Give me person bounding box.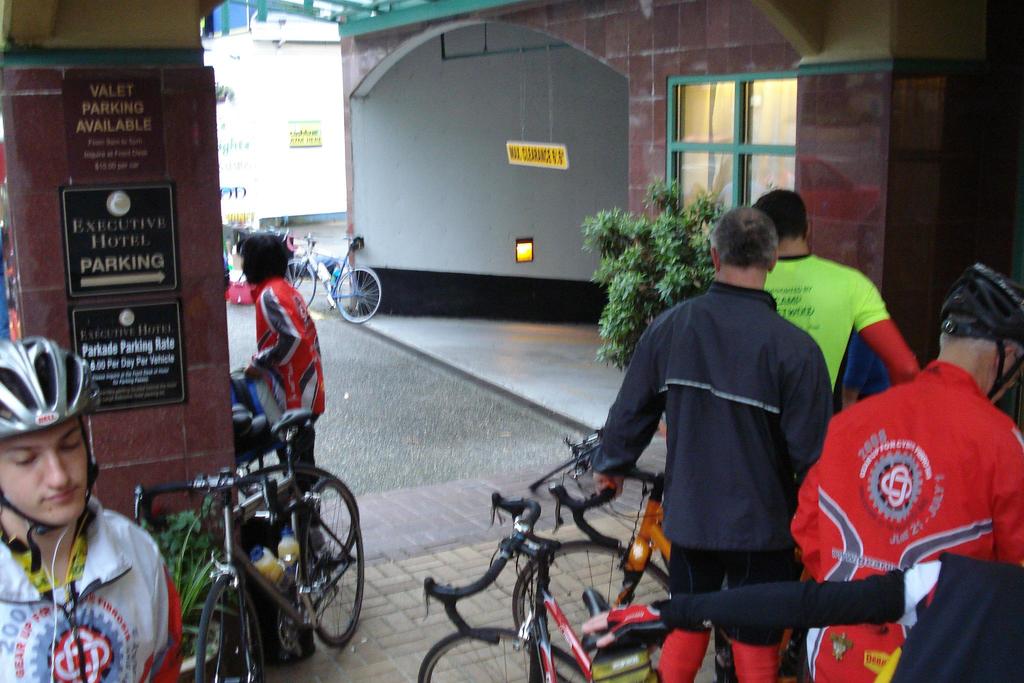
pyautogui.locateOnScreen(592, 205, 832, 682).
